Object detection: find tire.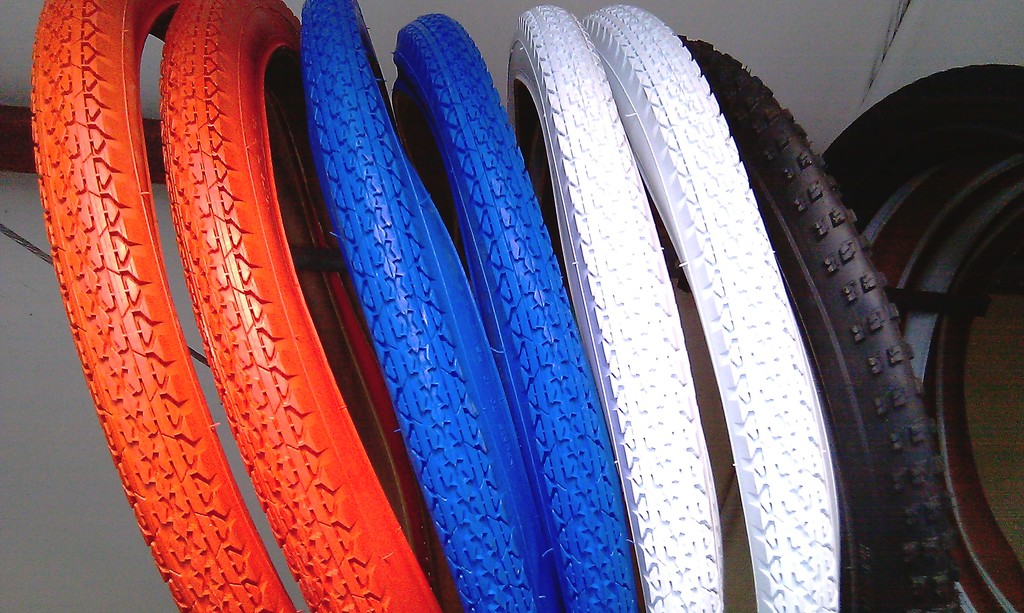
select_region(296, 0, 556, 612).
